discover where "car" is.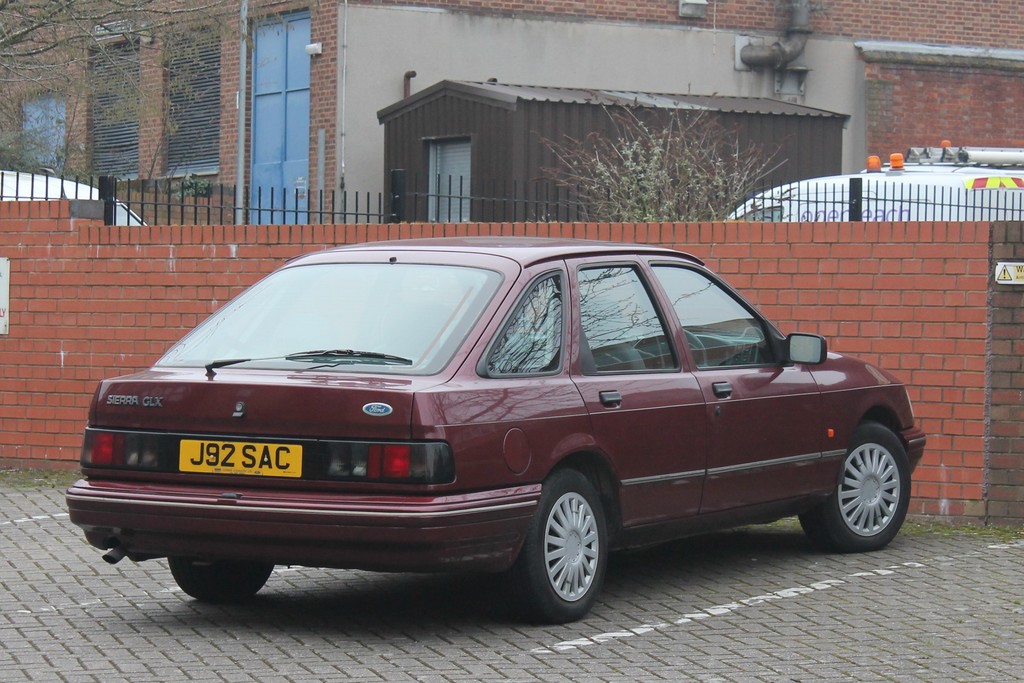
Discovered at {"x1": 63, "y1": 234, "x2": 928, "y2": 627}.
